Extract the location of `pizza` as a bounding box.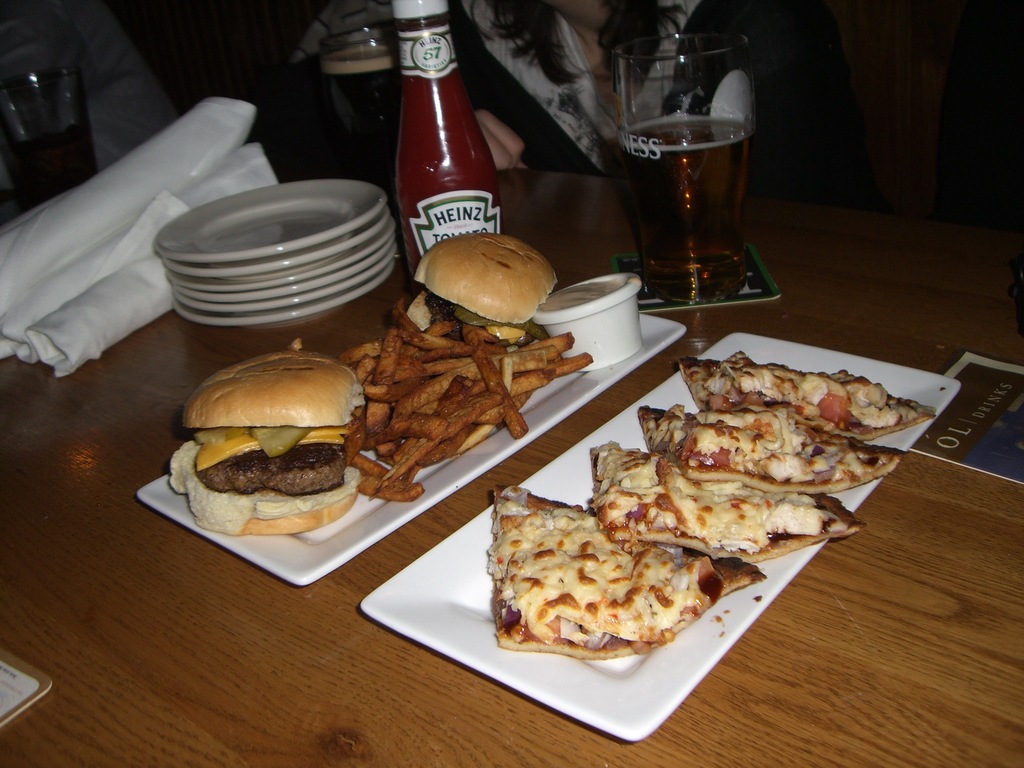
box=[673, 346, 948, 443].
